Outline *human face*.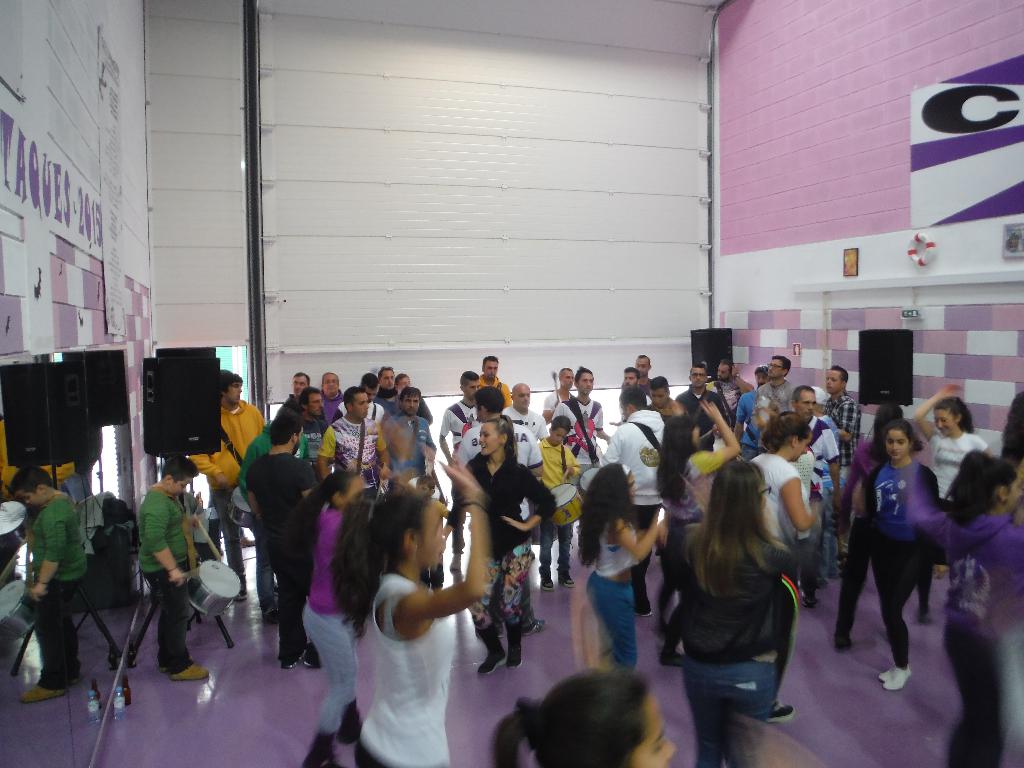
Outline: (481, 360, 497, 376).
